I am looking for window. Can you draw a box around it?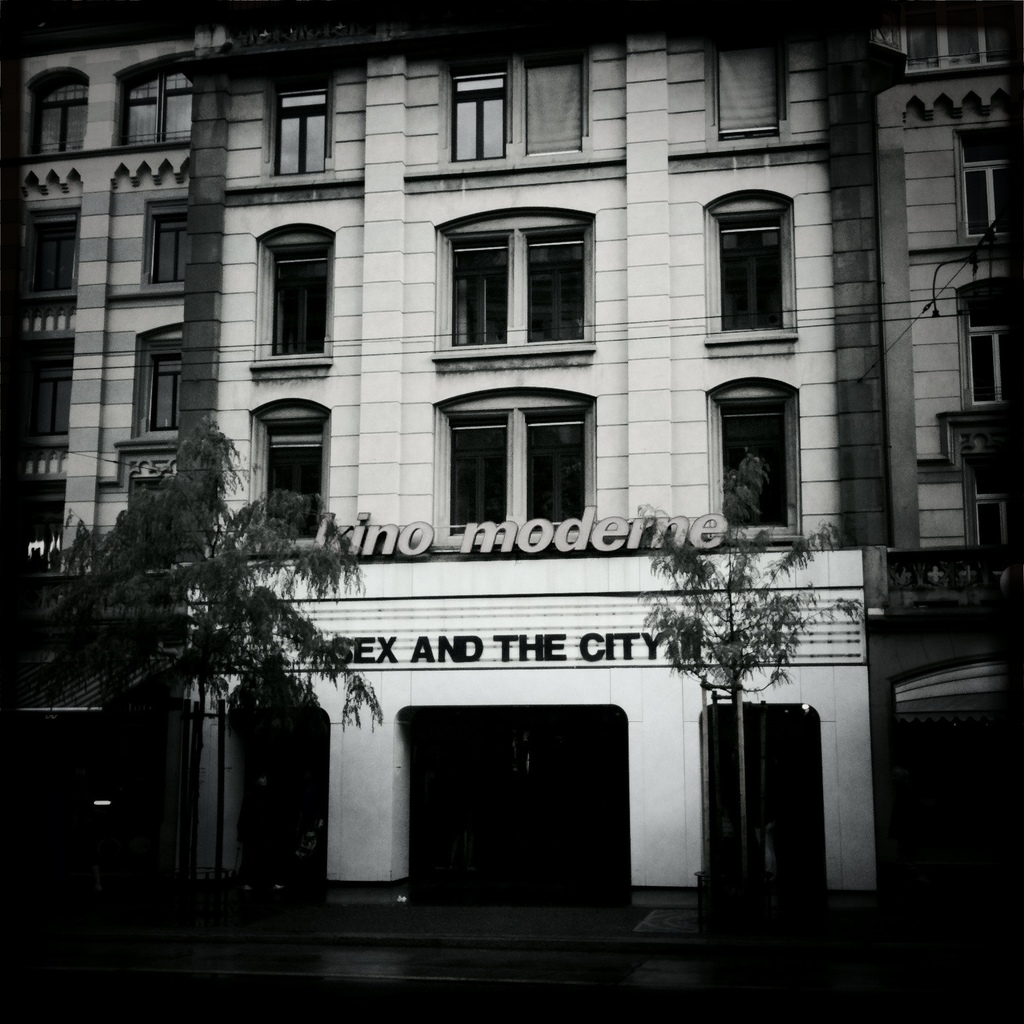
Sure, the bounding box is (24, 361, 75, 445).
